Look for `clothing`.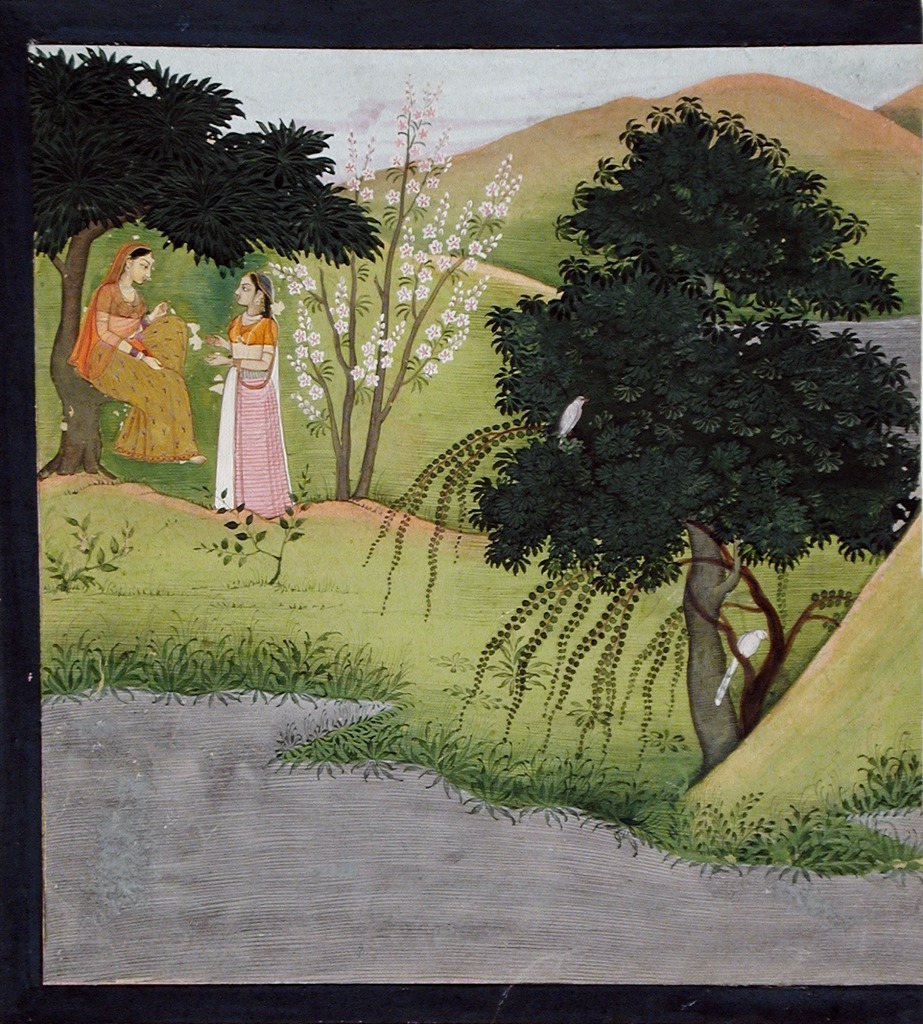
Found: (x1=199, y1=282, x2=292, y2=495).
